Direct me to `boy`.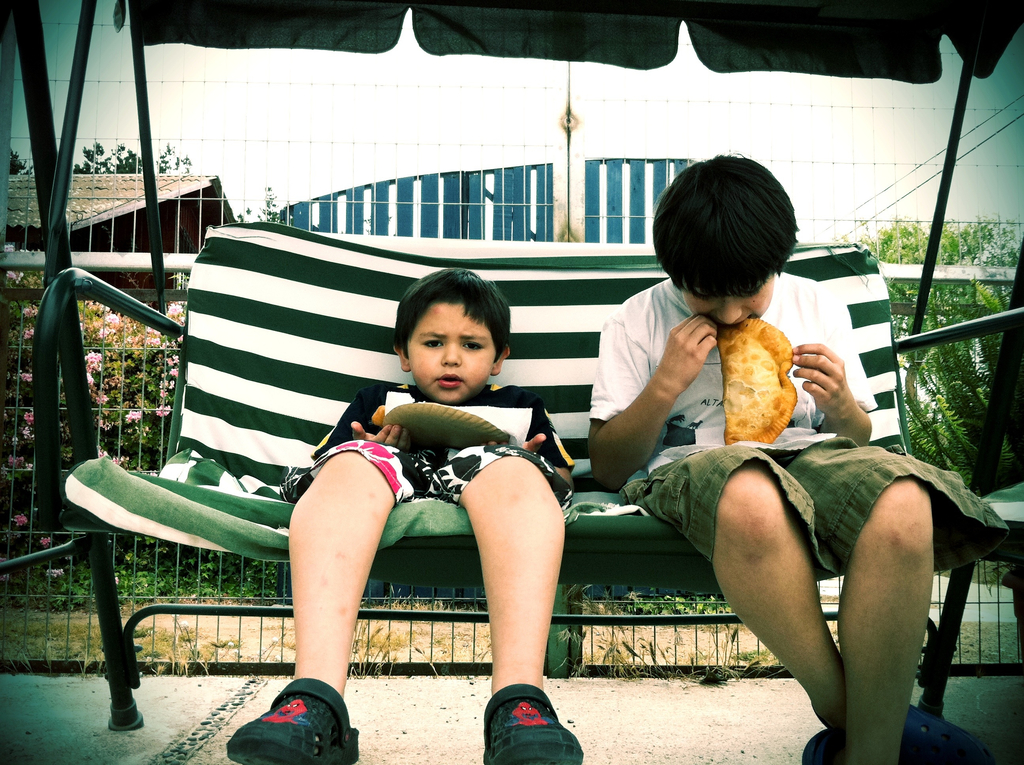
Direction: select_region(228, 260, 585, 764).
